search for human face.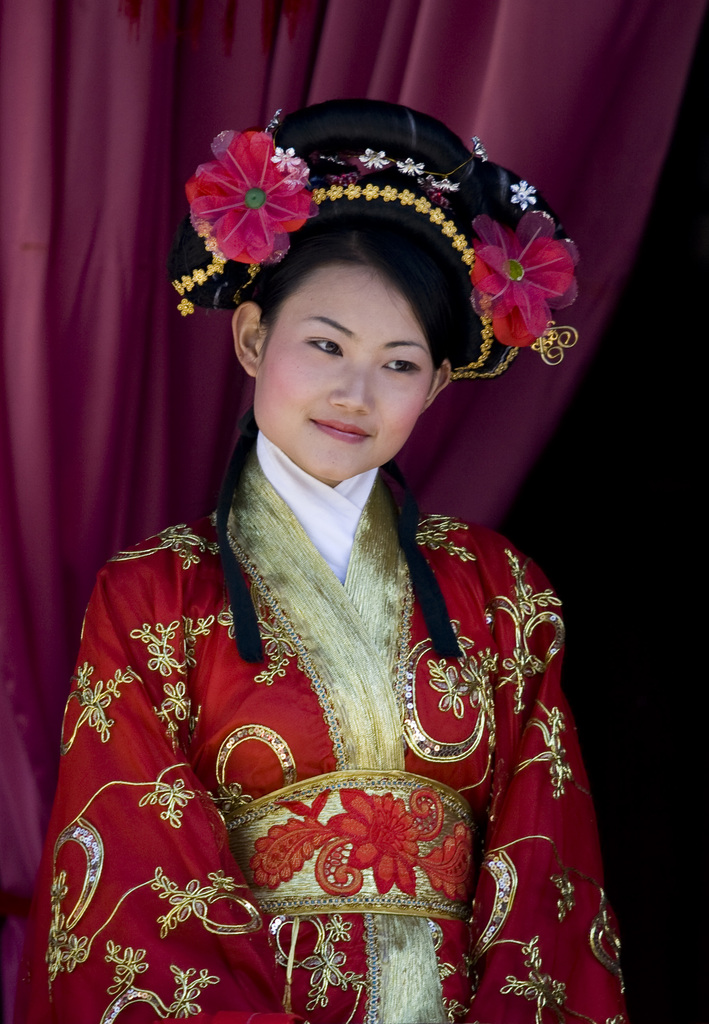
Found at (left=254, top=255, right=456, bottom=469).
